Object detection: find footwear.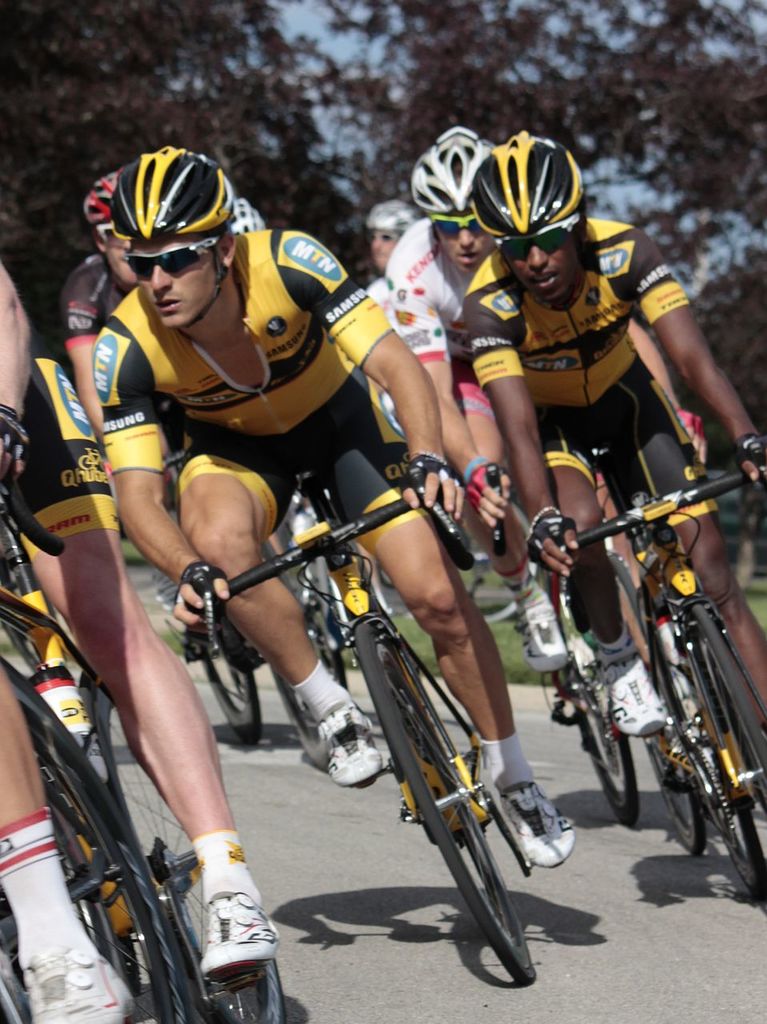
(x1=593, y1=651, x2=665, y2=734).
